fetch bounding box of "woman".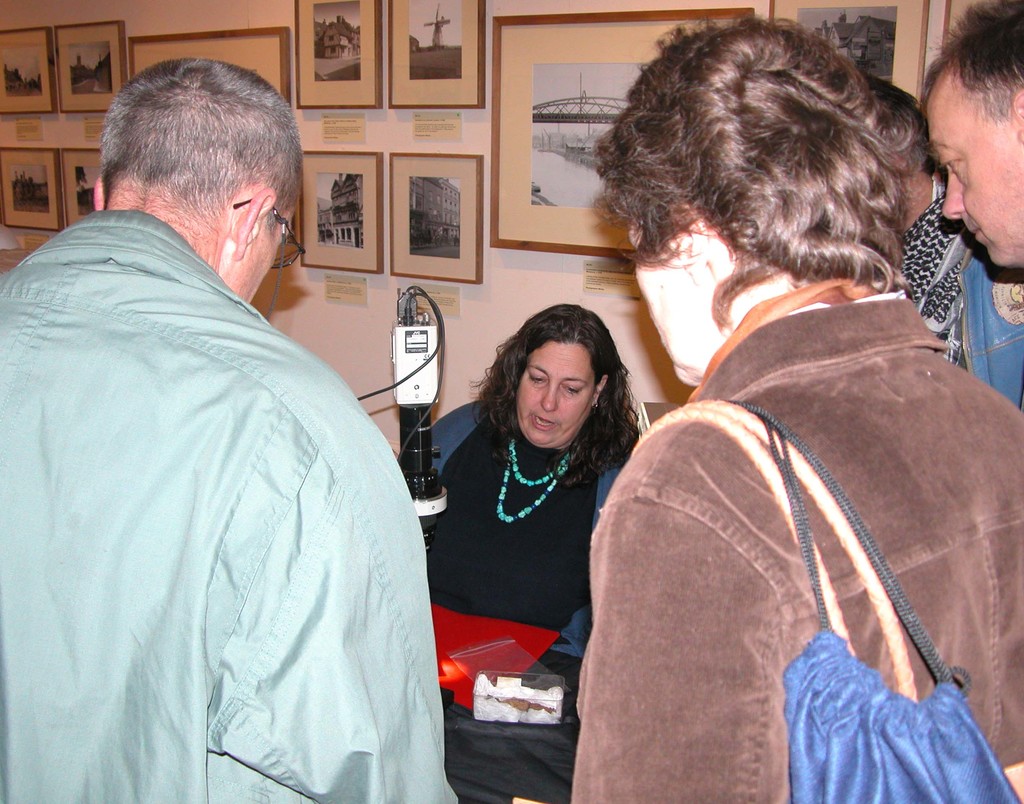
Bbox: l=389, t=303, r=638, b=803.
